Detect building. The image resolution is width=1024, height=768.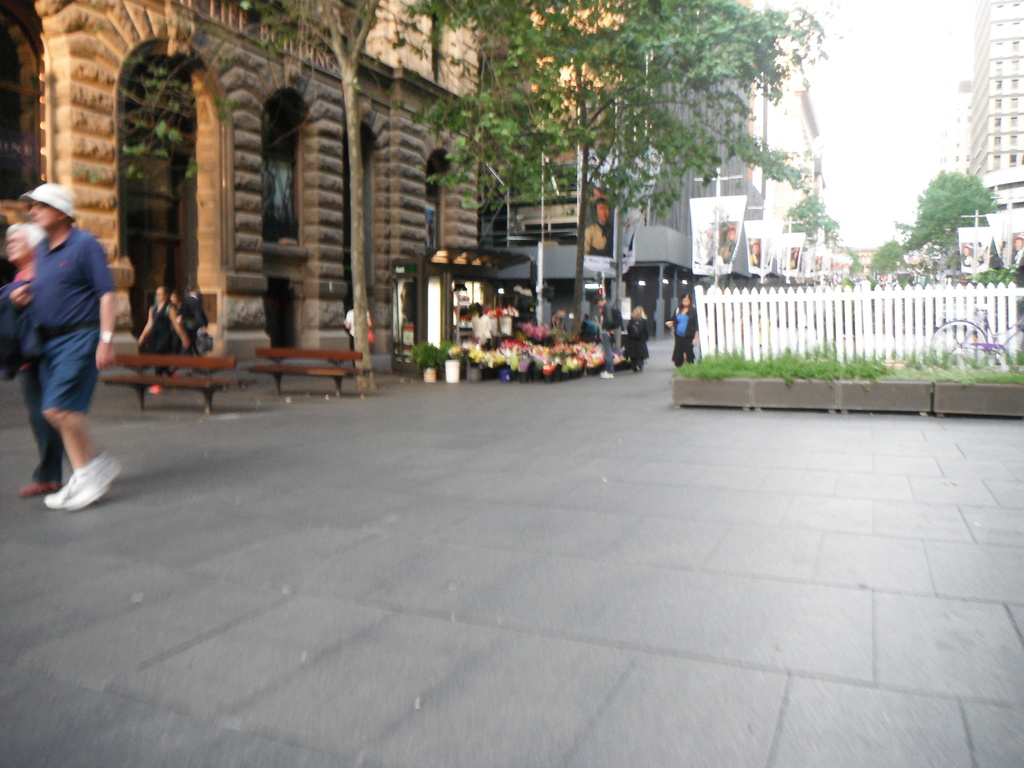
<region>486, 0, 747, 340</region>.
